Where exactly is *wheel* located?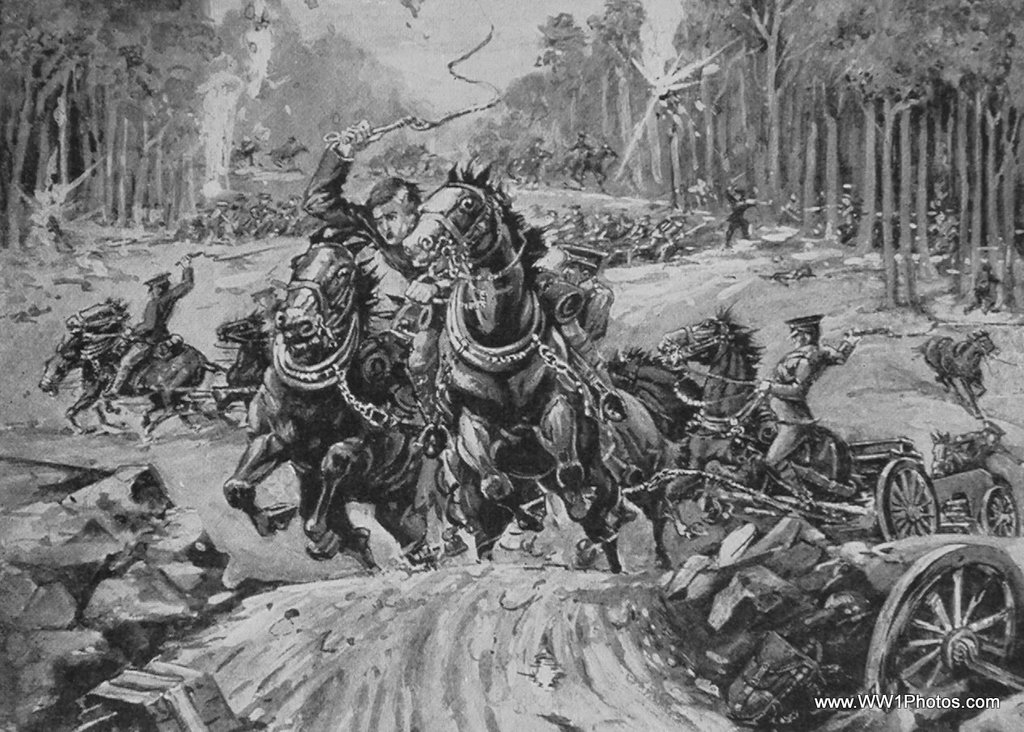
Its bounding box is [866,528,1007,707].
